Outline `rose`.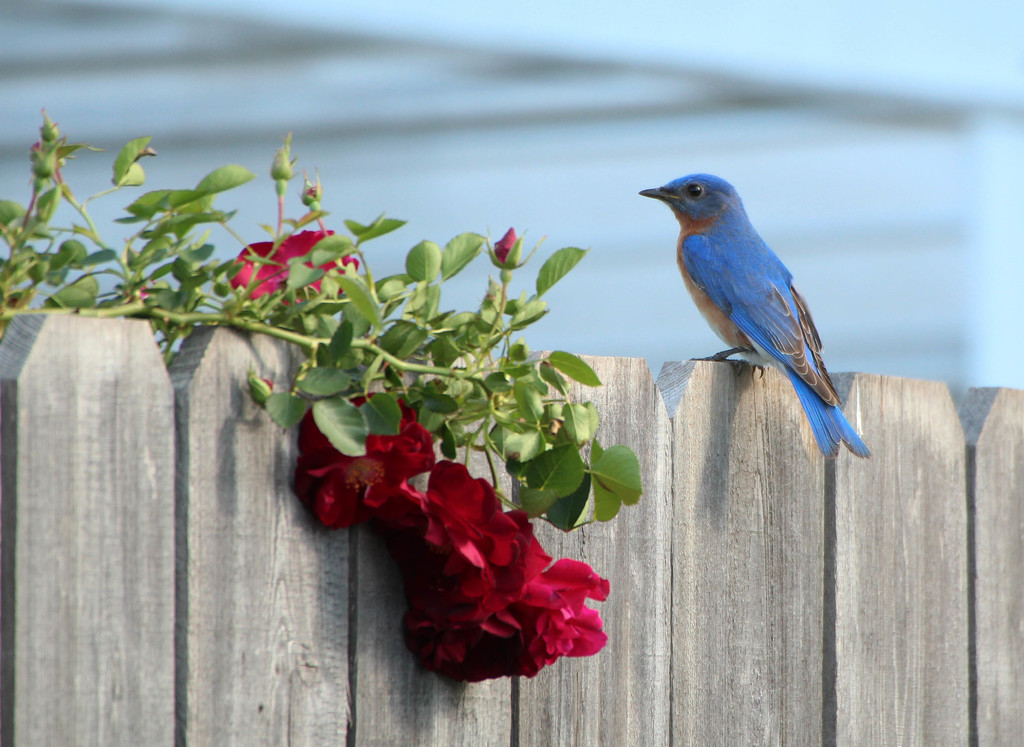
Outline: (x1=292, y1=389, x2=440, y2=529).
